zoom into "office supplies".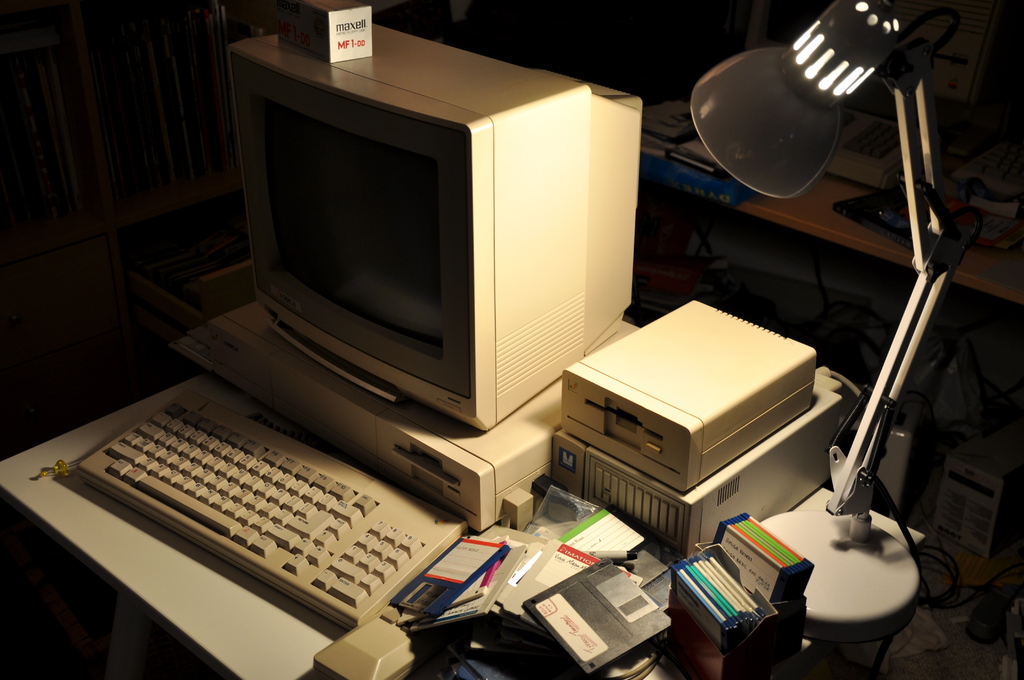
Zoom target: (x1=371, y1=499, x2=657, y2=679).
